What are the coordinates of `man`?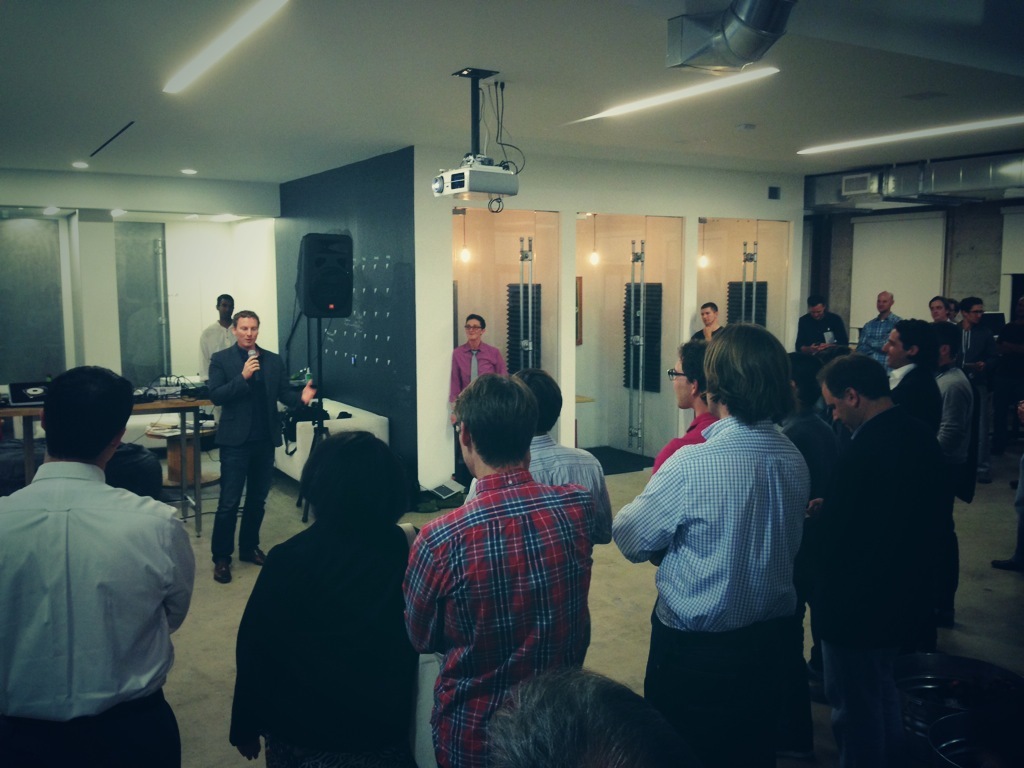
<bbox>445, 311, 503, 486</bbox>.
